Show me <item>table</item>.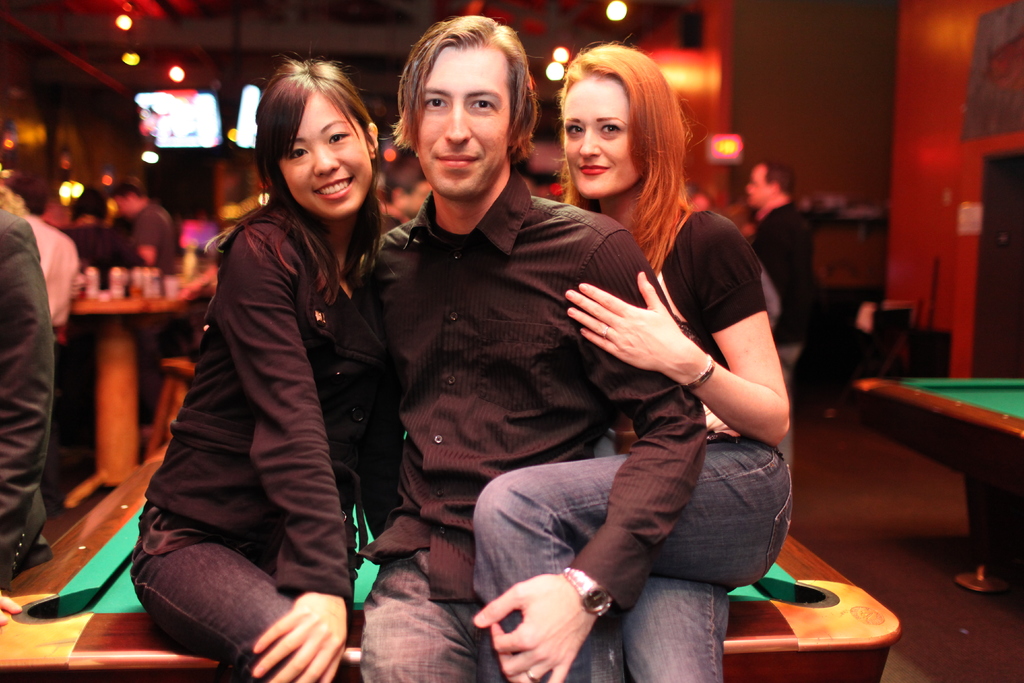
<item>table</item> is here: [x1=851, y1=374, x2=1023, y2=625].
